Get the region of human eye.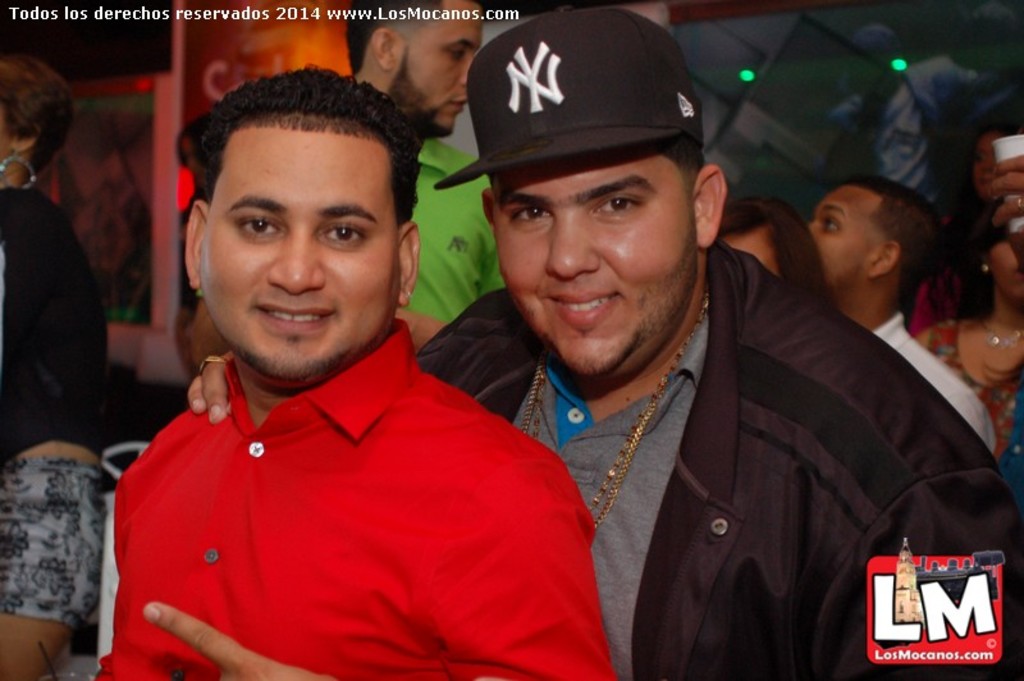
504,200,556,227.
